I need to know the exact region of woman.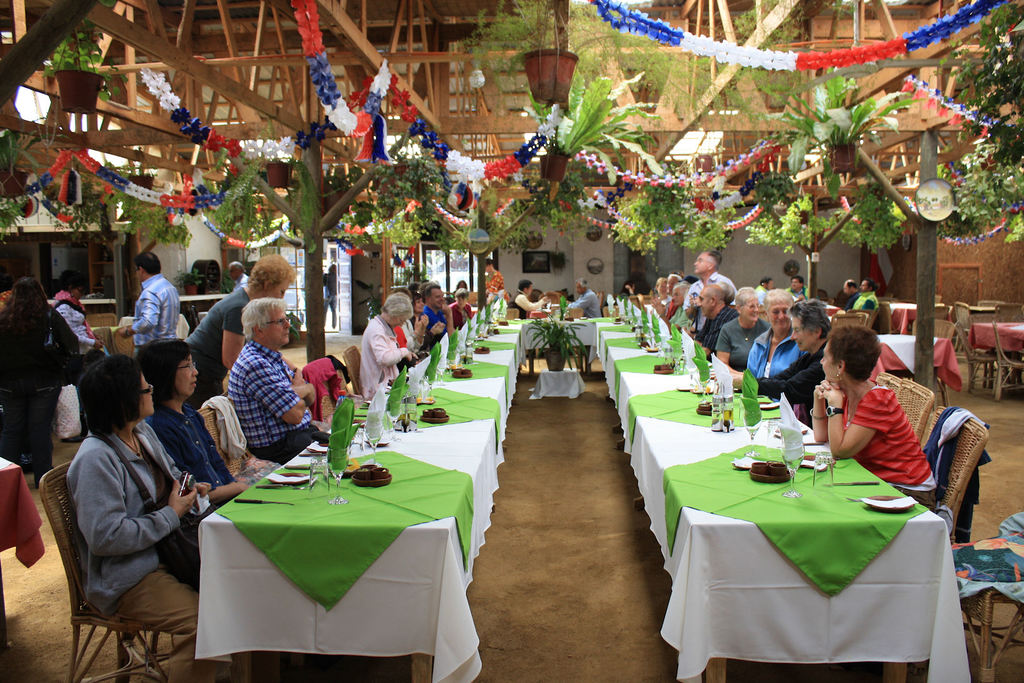
Region: bbox=(703, 296, 833, 431).
